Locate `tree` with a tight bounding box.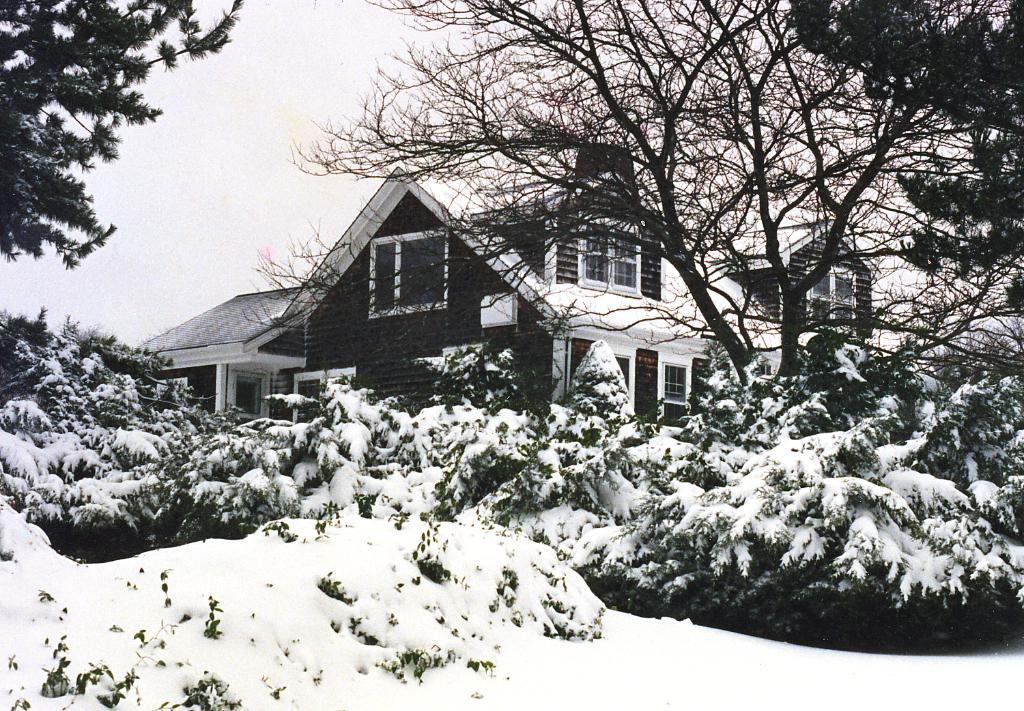
(780,0,1023,392).
